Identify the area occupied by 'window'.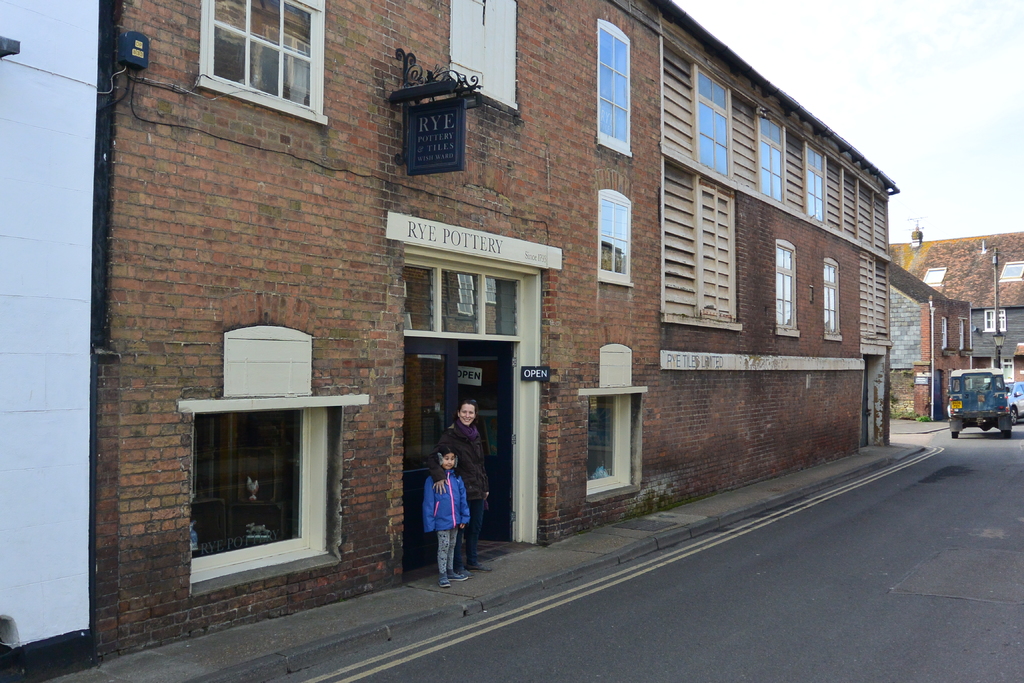
Area: x1=220, y1=321, x2=317, y2=395.
